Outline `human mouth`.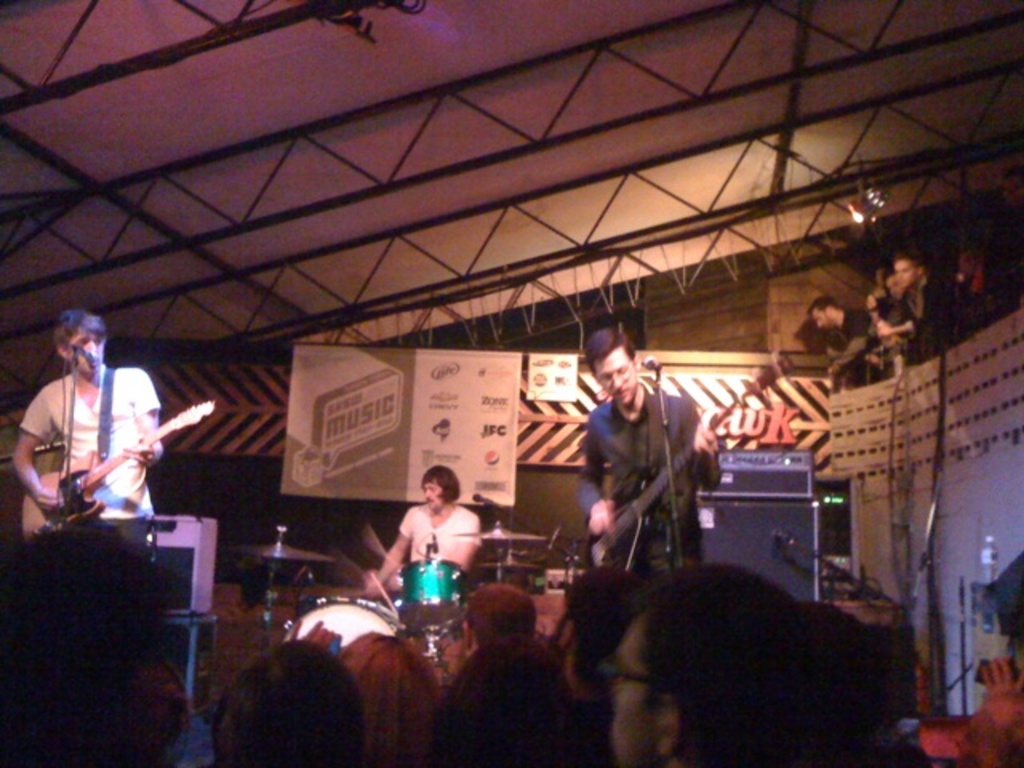
Outline: bbox=(424, 494, 437, 507).
